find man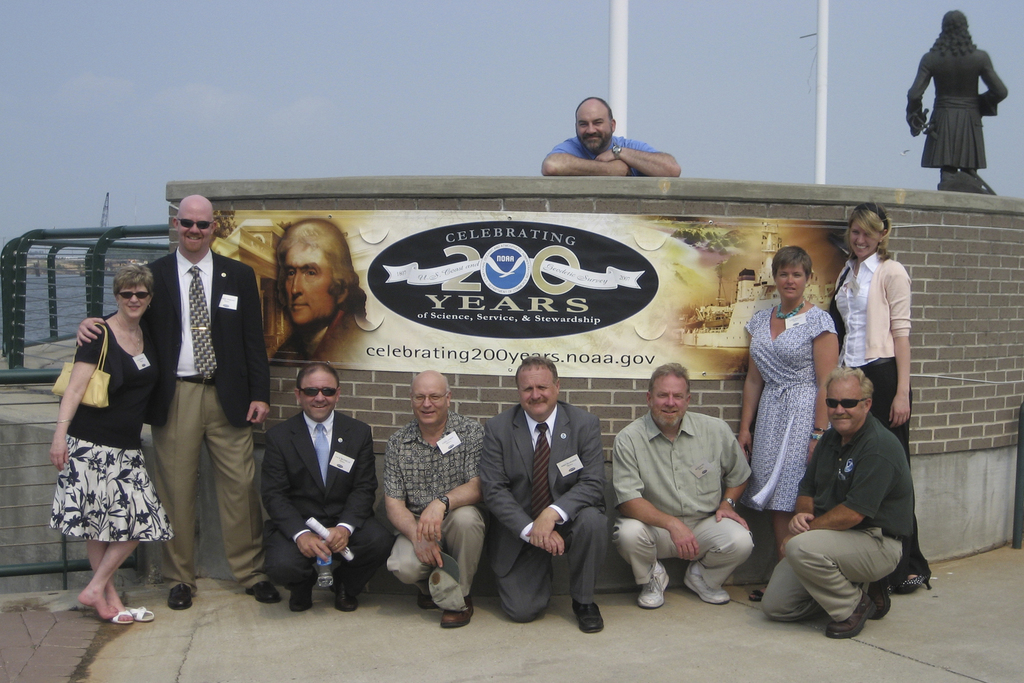
537 93 686 176
